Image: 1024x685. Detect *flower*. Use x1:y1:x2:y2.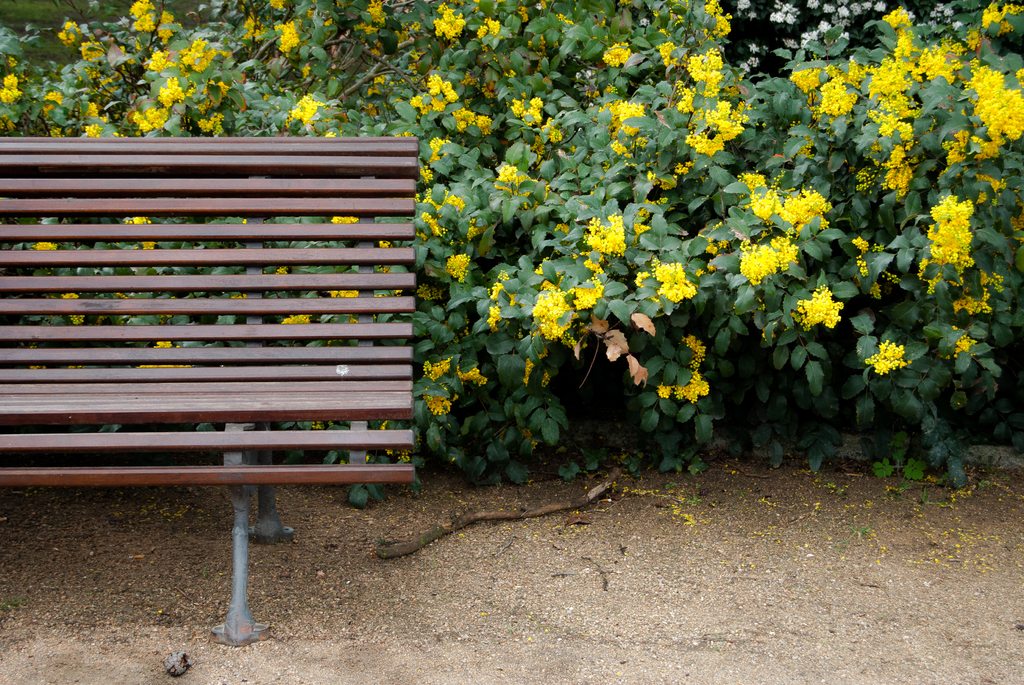
965:63:1023:148.
